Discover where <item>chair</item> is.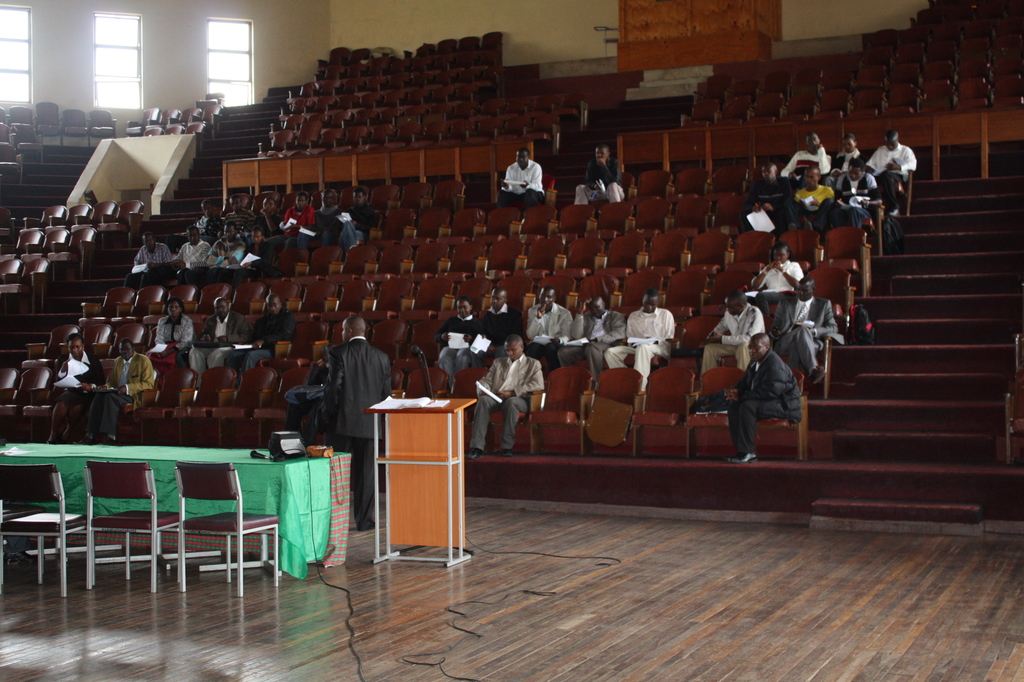
Discovered at [x1=699, y1=259, x2=751, y2=316].
